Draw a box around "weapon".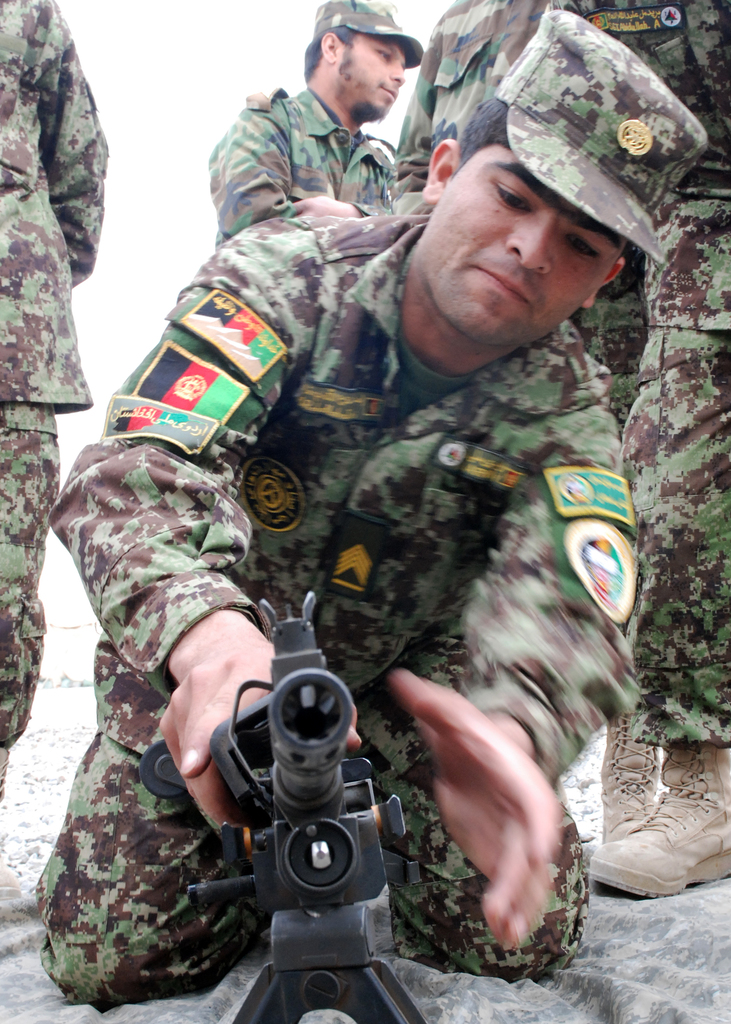
box(167, 627, 424, 989).
